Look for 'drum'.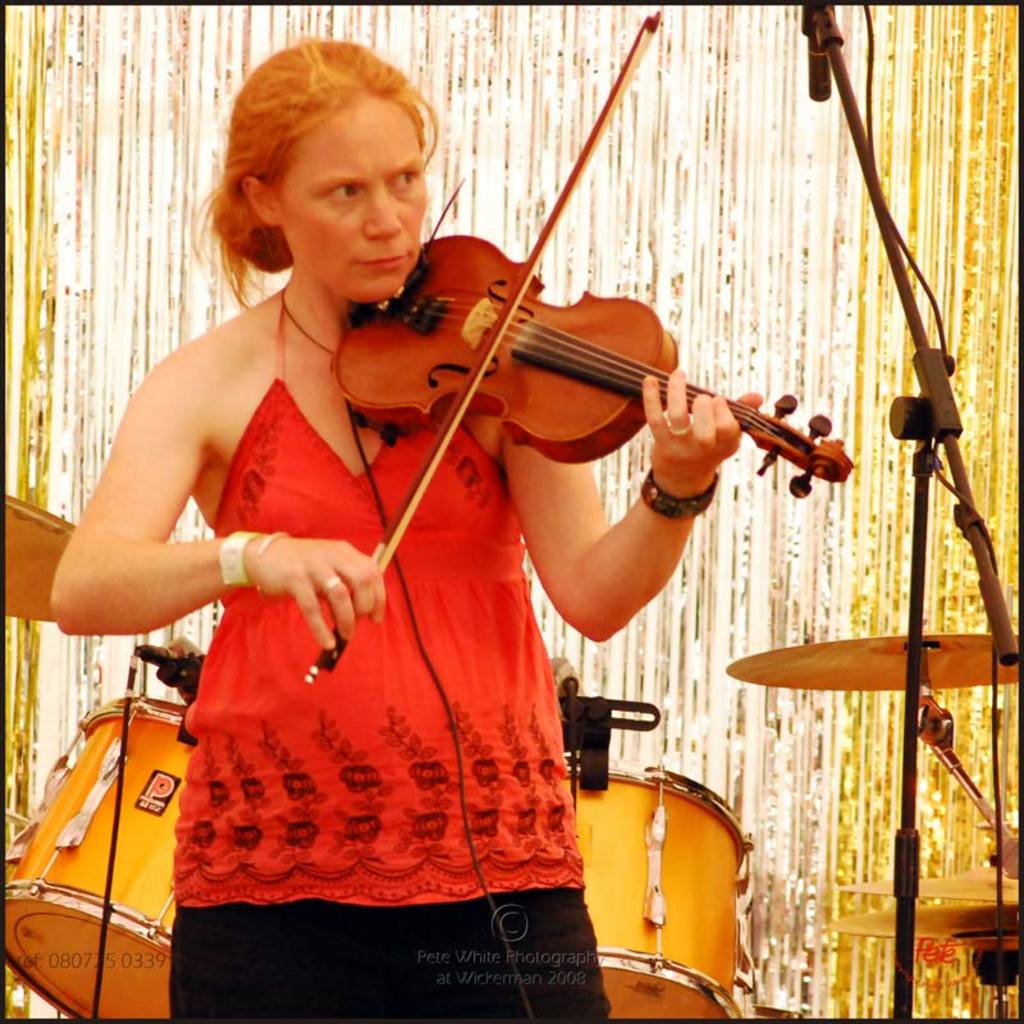
Found: Rect(562, 754, 763, 1023).
